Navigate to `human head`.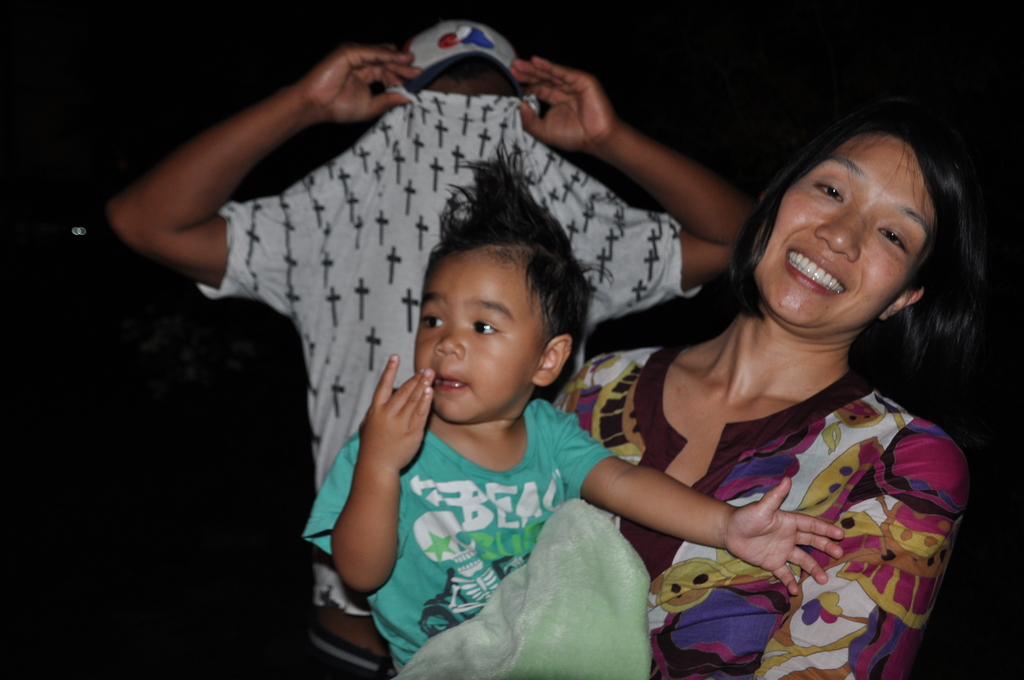
Navigation target: rect(413, 229, 572, 423).
